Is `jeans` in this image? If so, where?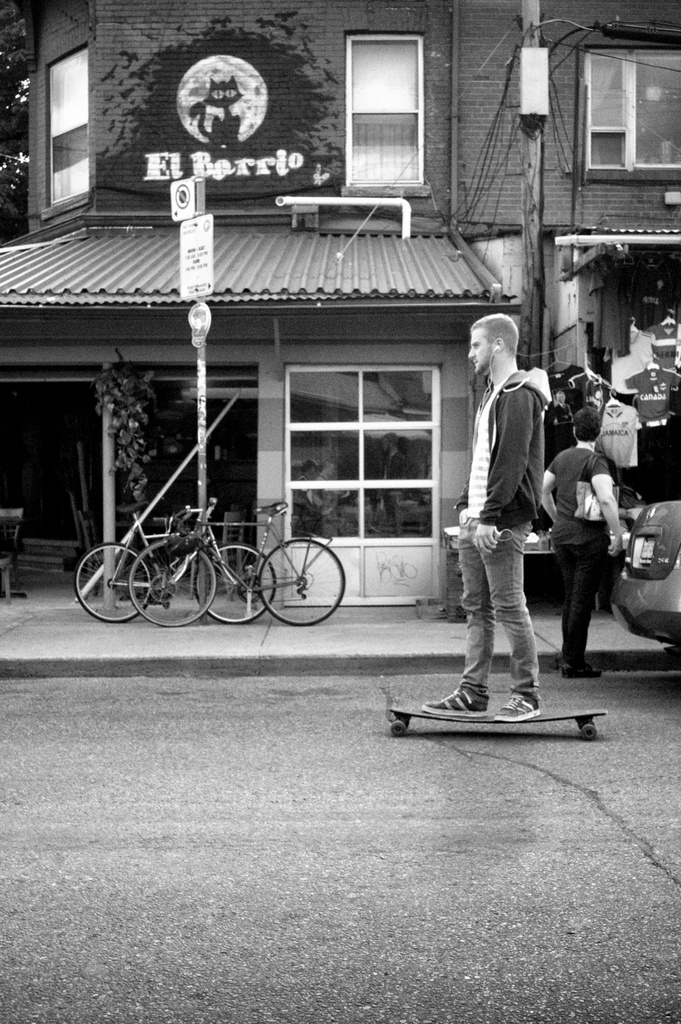
Yes, at x1=457, y1=500, x2=553, y2=716.
